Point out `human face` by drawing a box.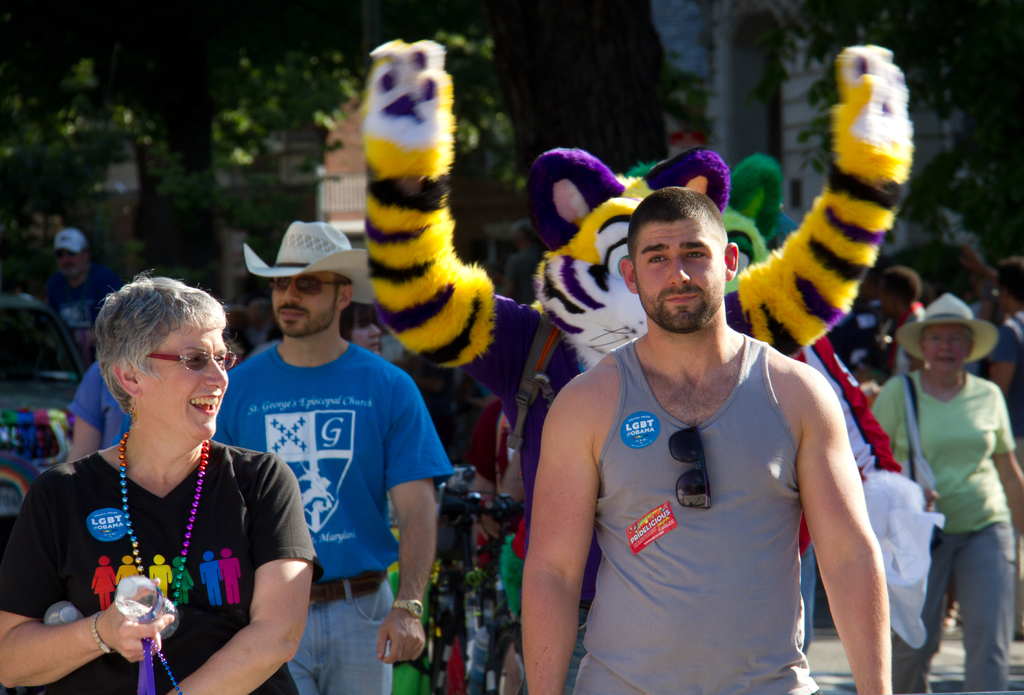
[x1=921, y1=323, x2=968, y2=373].
